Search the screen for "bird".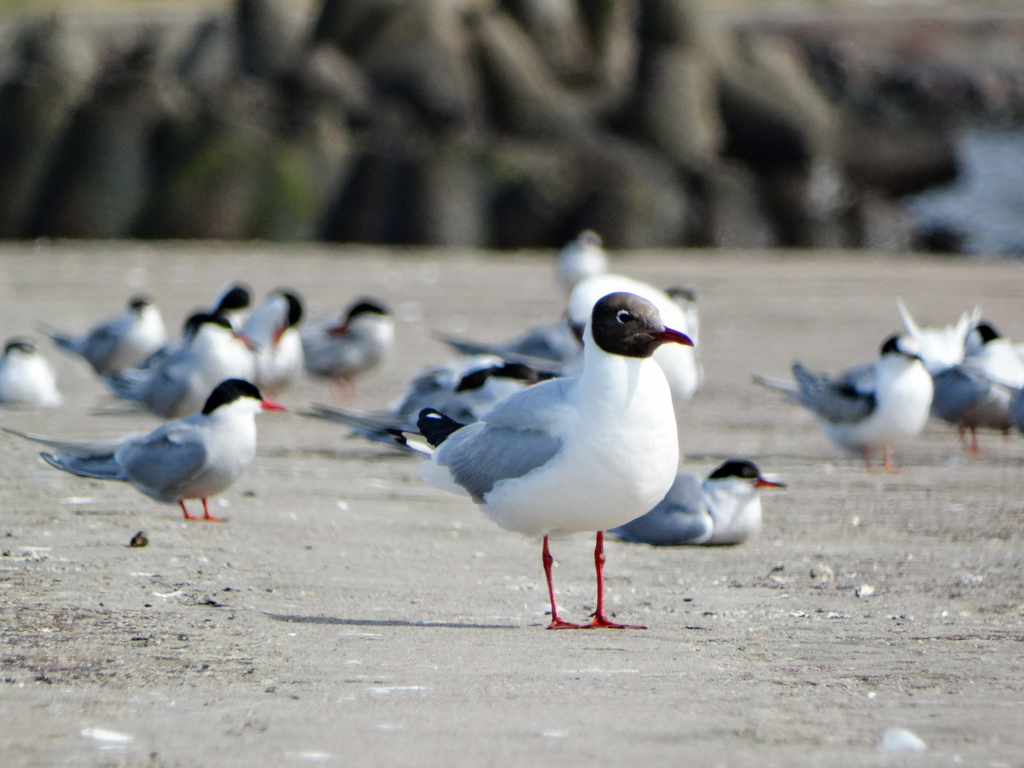
Found at [left=0, top=375, right=314, bottom=522].
